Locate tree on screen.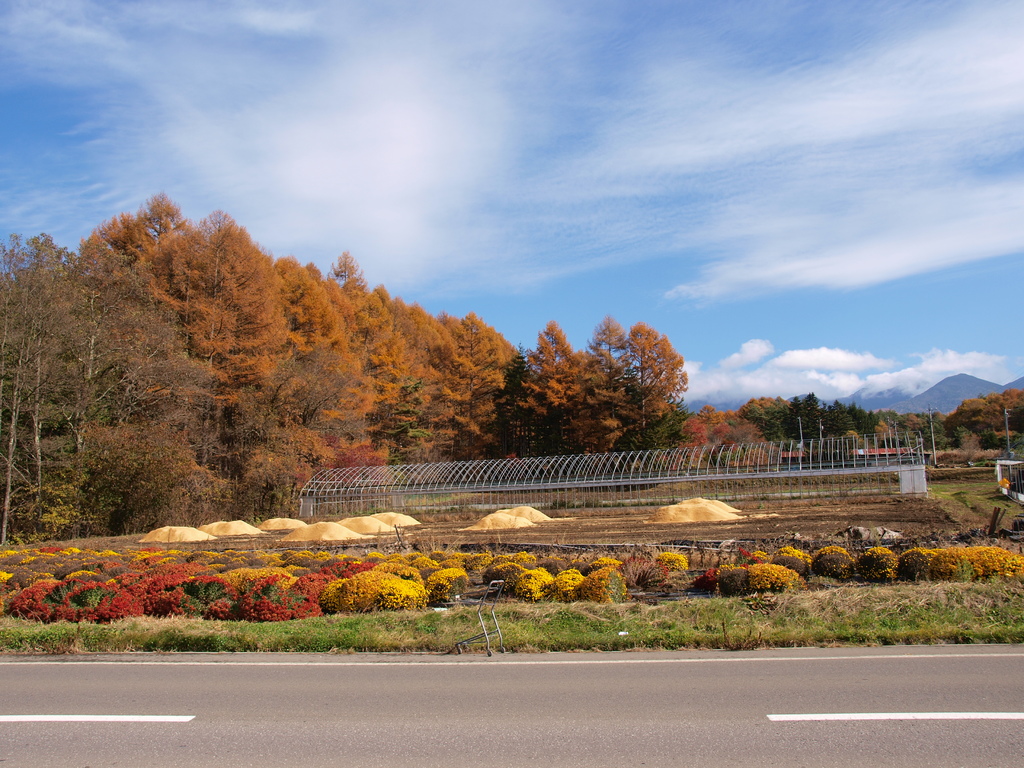
On screen at {"x1": 80, "y1": 400, "x2": 210, "y2": 539}.
